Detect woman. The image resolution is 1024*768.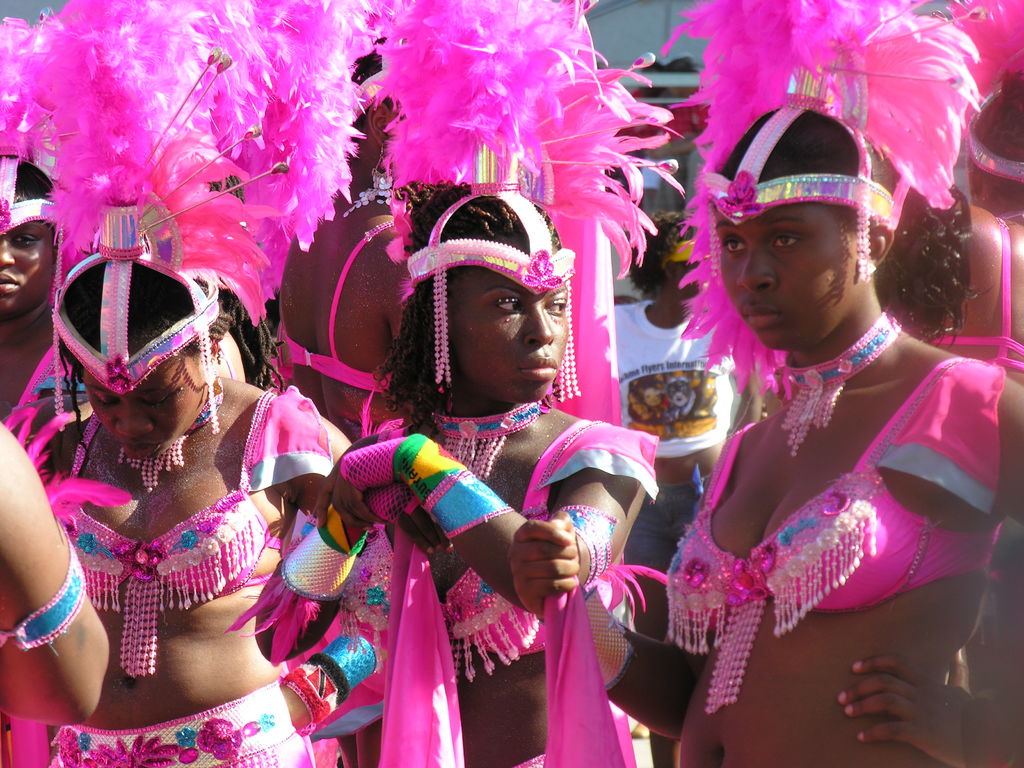
(x1=506, y1=0, x2=1023, y2=767).
